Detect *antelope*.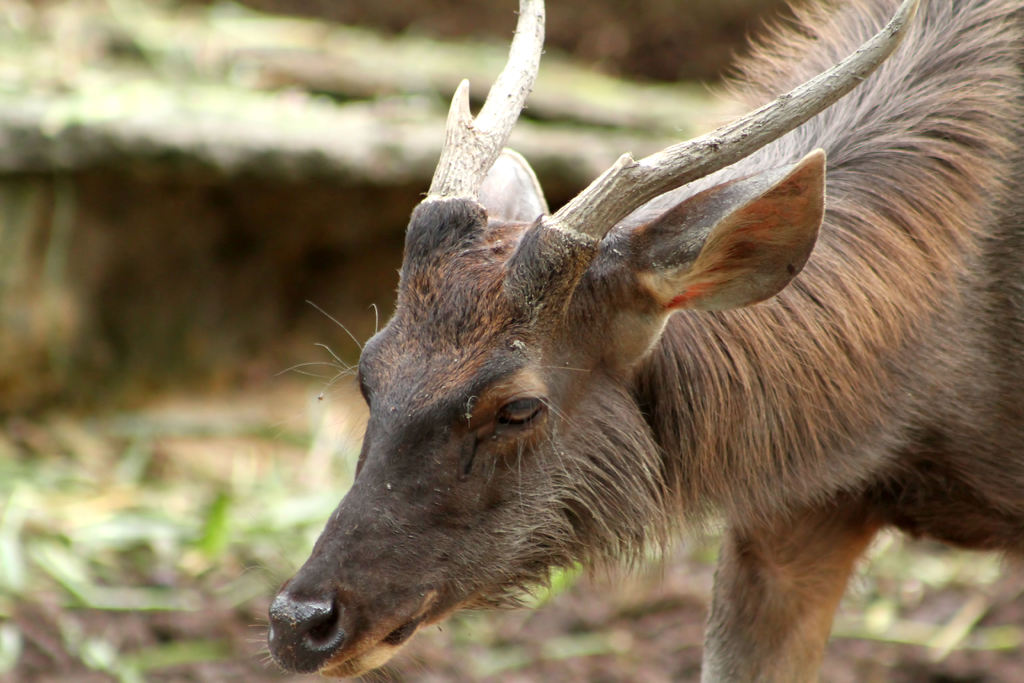
Detected at Rect(243, 0, 1023, 682).
